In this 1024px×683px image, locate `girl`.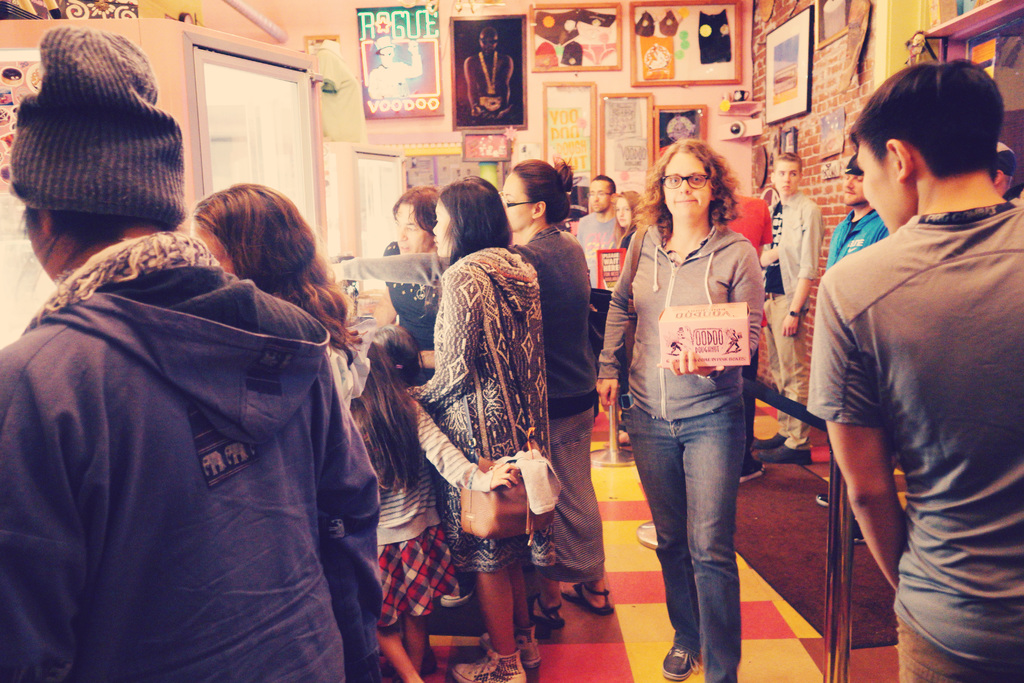
Bounding box: [335, 187, 440, 371].
